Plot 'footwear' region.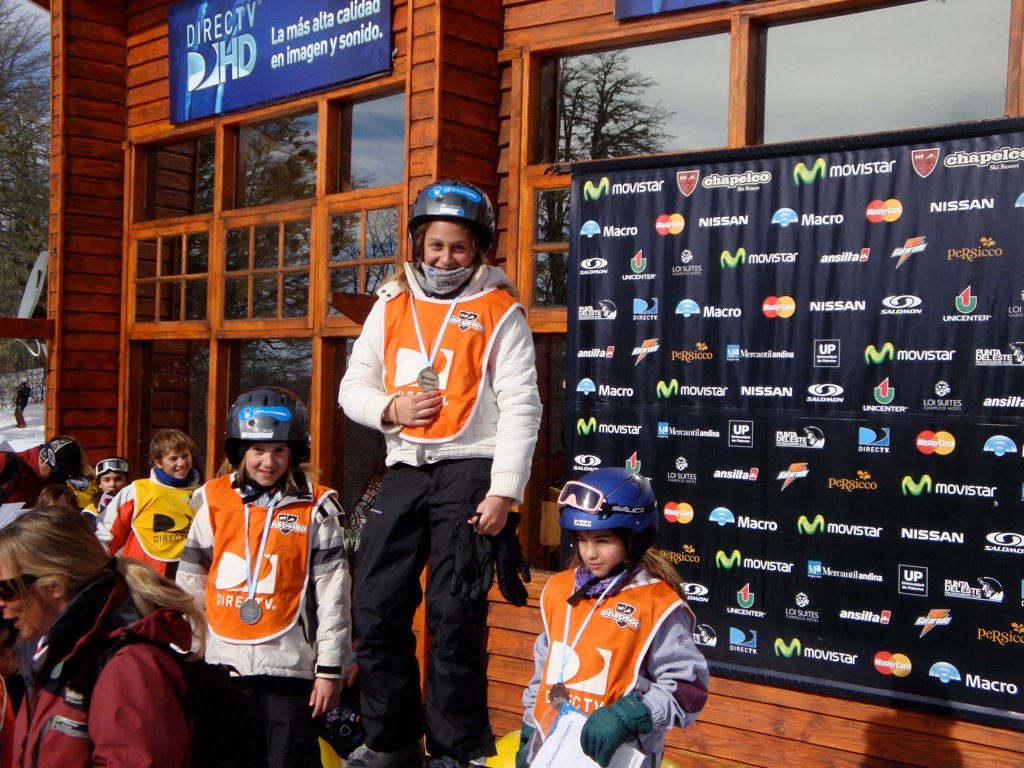
Plotted at bbox=(410, 754, 466, 767).
